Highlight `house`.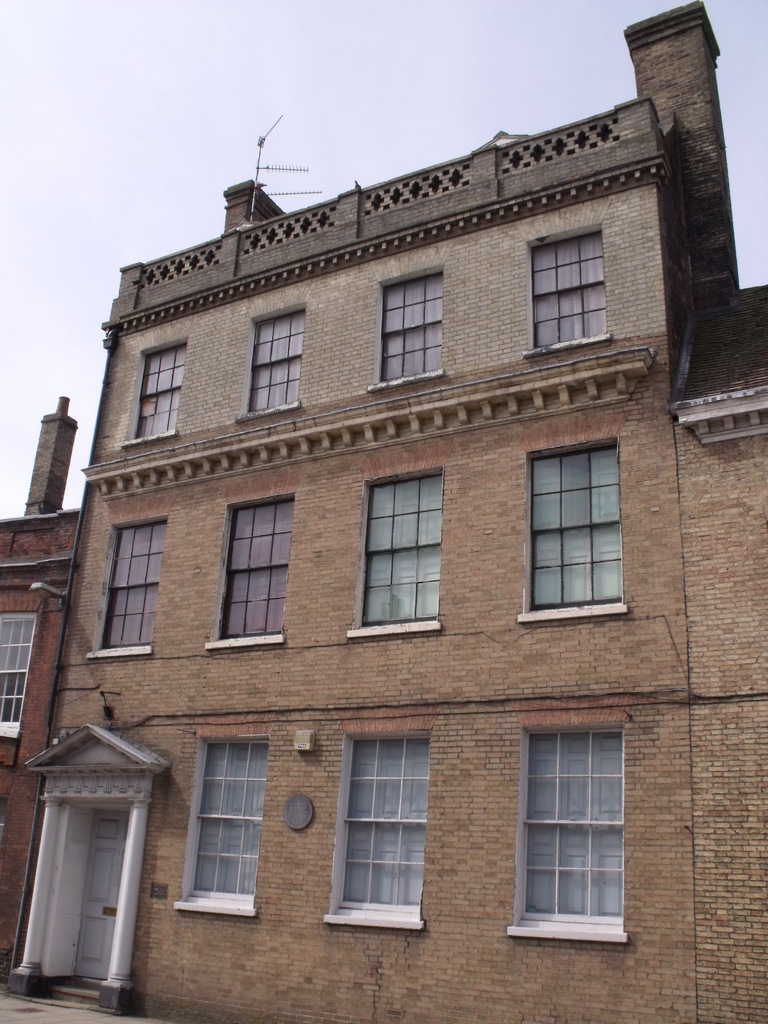
Highlighted region: 0/399/81/994.
